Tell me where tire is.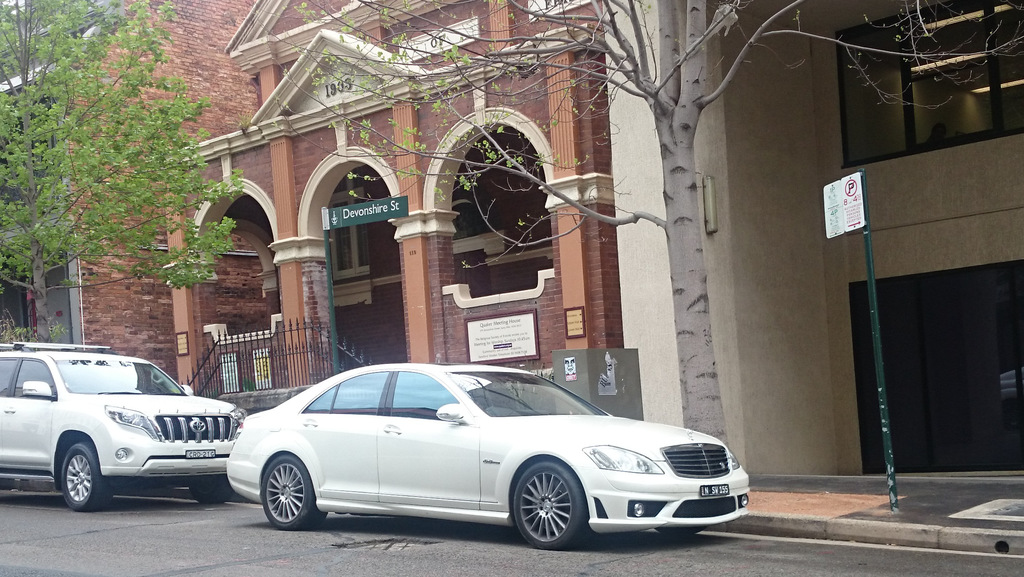
tire is at <box>509,462,586,548</box>.
